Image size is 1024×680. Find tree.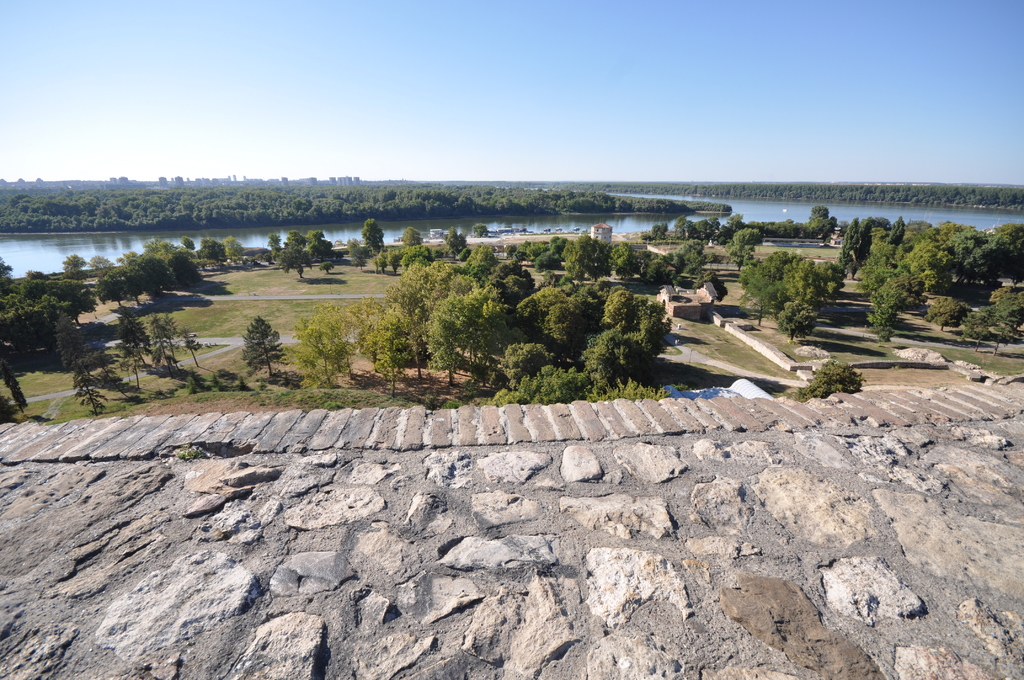
[490,340,557,382].
